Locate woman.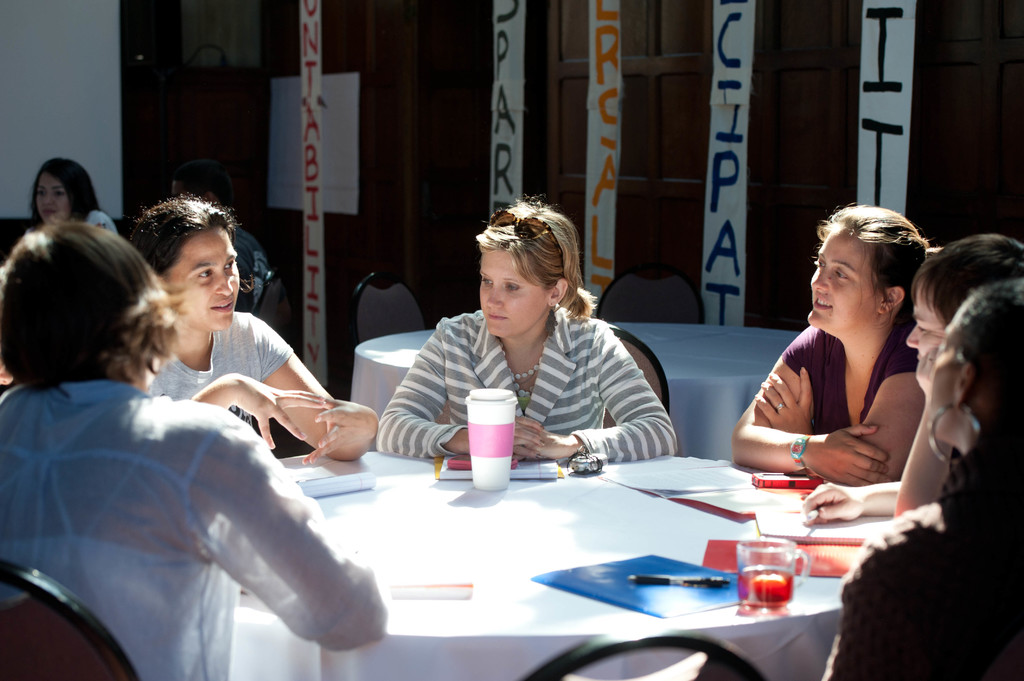
Bounding box: {"left": 0, "top": 216, "right": 393, "bottom": 680}.
